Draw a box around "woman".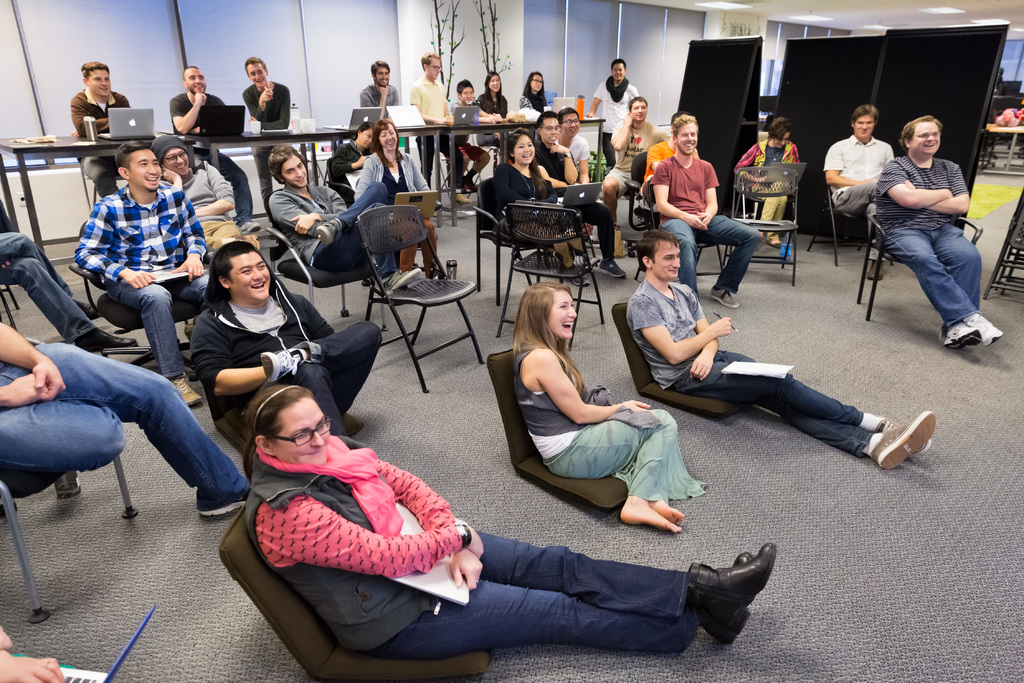
(x1=237, y1=386, x2=776, y2=659).
